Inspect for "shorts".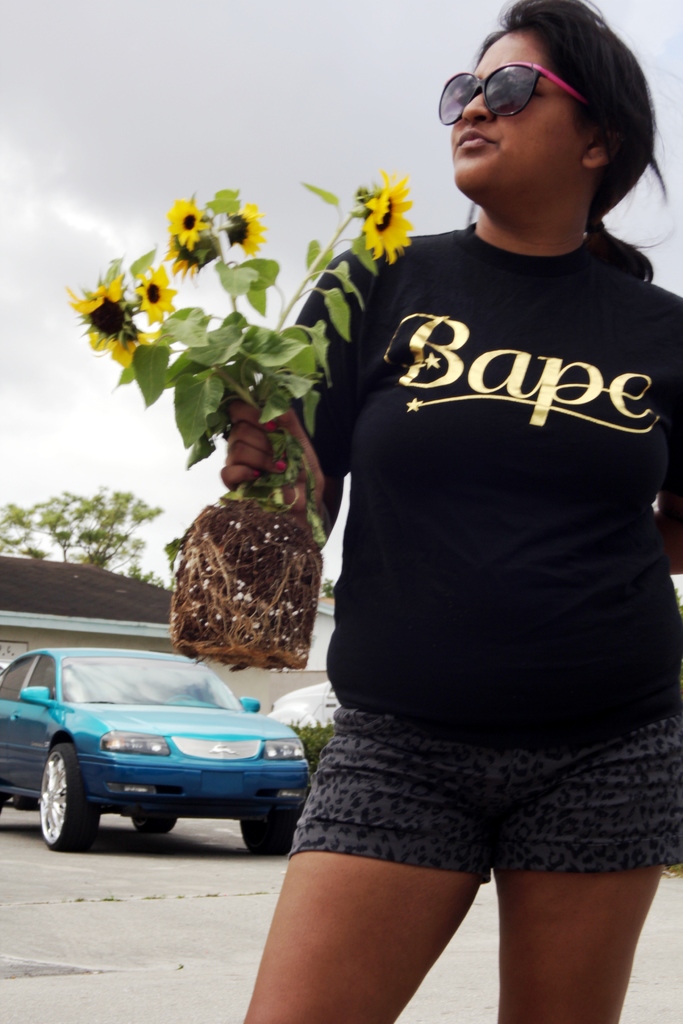
Inspection: l=289, t=696, r=652, b=899.
